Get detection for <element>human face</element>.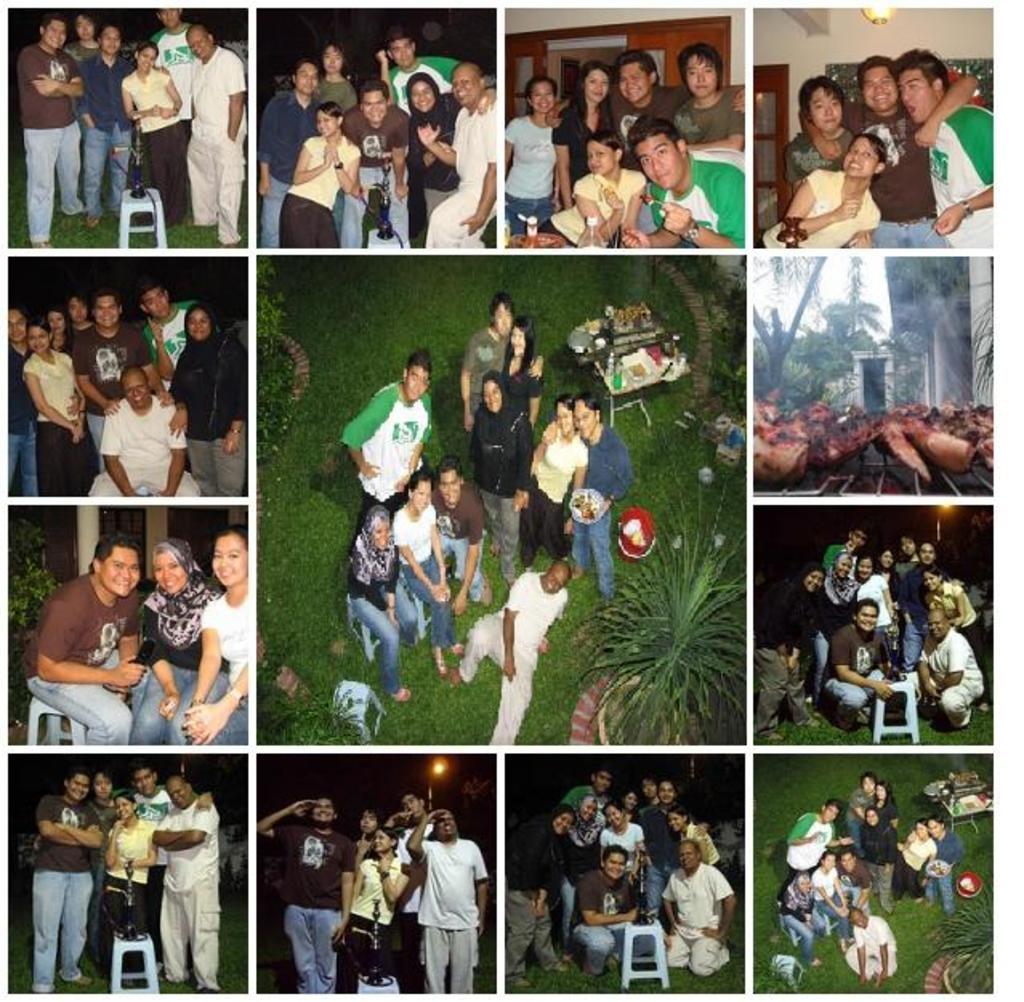
Detection: (144, 290, 170, 319).
